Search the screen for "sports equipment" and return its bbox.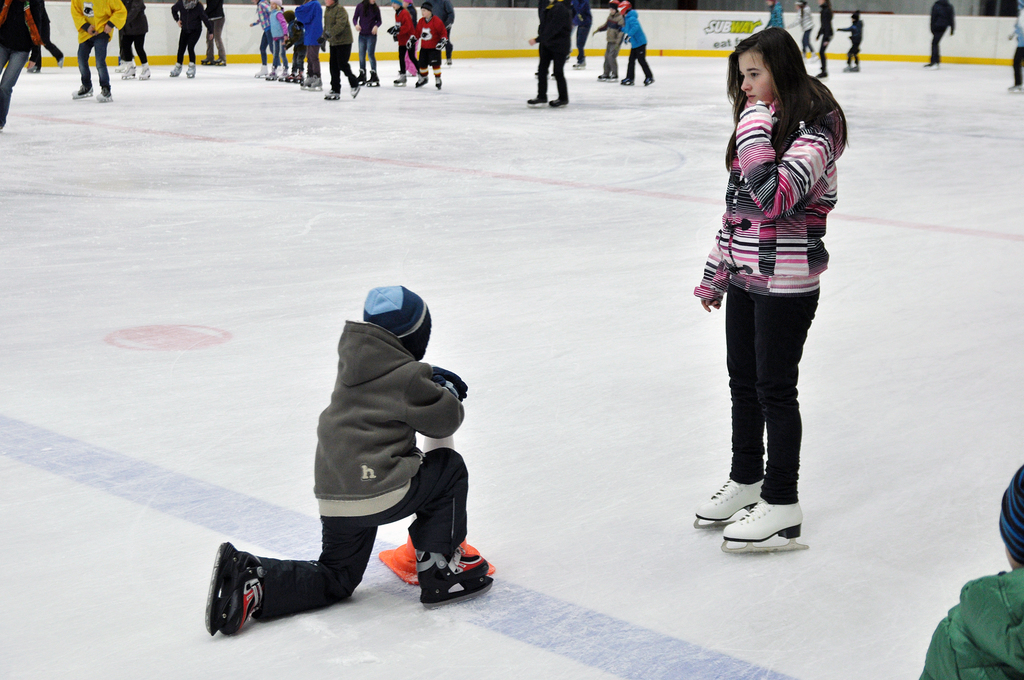
Found: pyautogui.locateOnScreen(851, 62, 861, 71).
